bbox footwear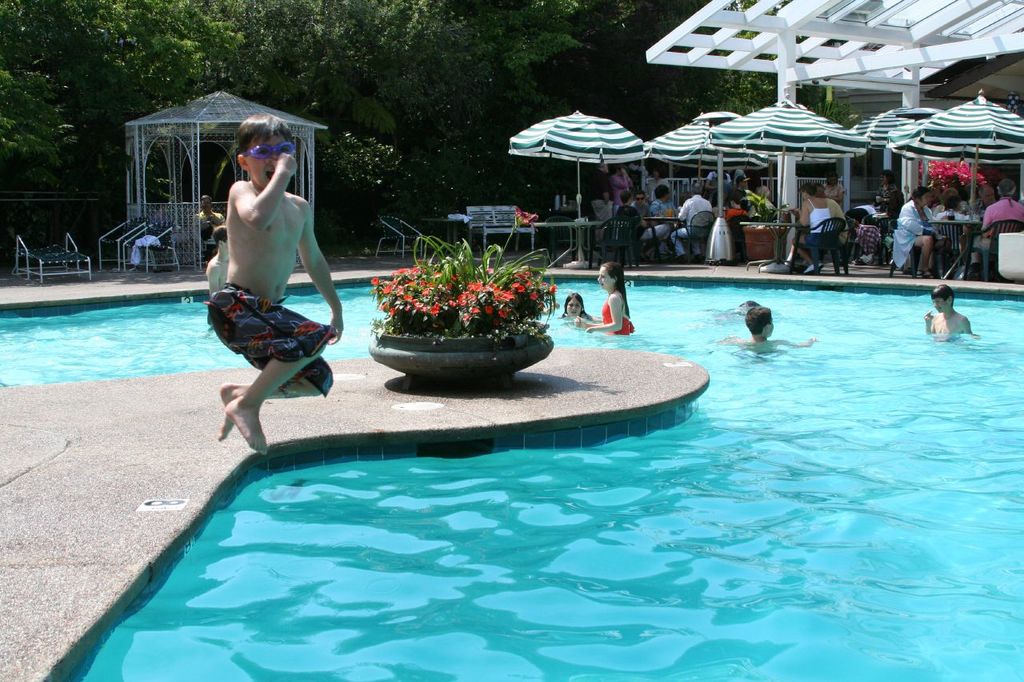
[862, 254, 876, 263]
